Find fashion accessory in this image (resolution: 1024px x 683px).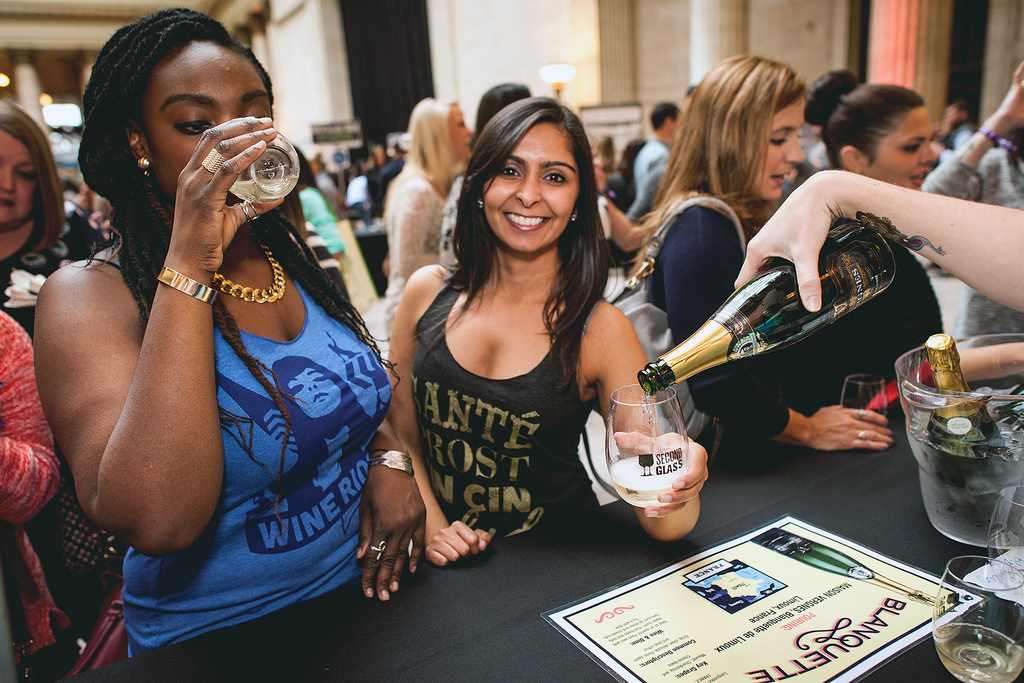
pyautogui.locateOnScreen(217, 238, 285, 304).
